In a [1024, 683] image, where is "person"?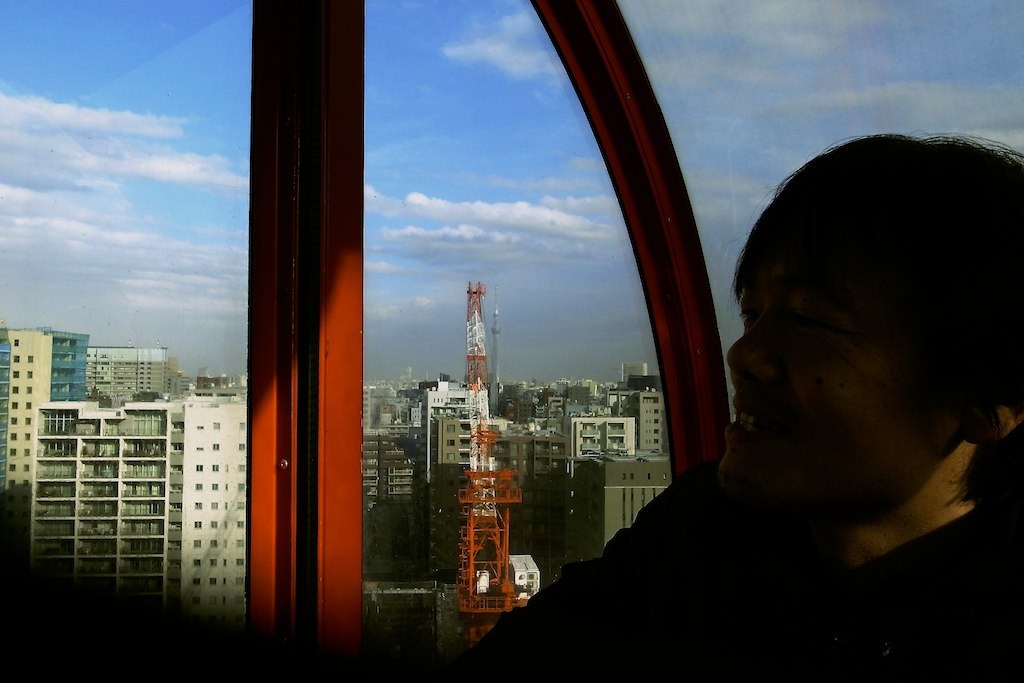
443 133 1023 682.
